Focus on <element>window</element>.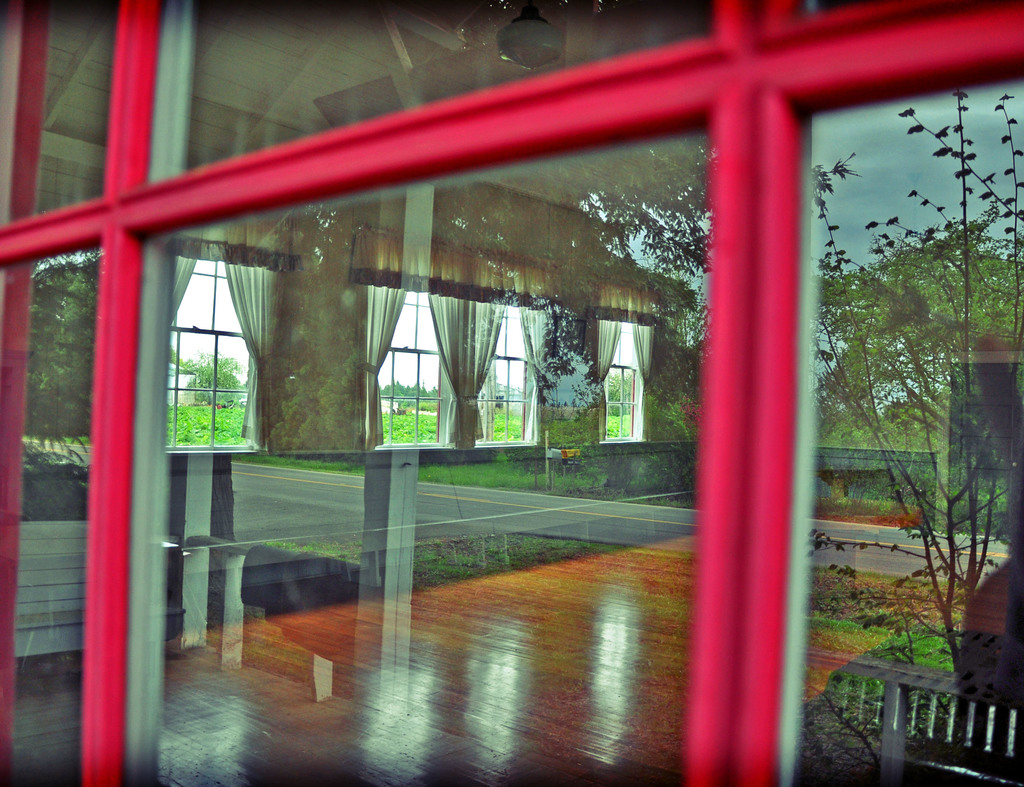
Focused at pyautogui.locateOnScreen(0, 0, 1023, 786).
